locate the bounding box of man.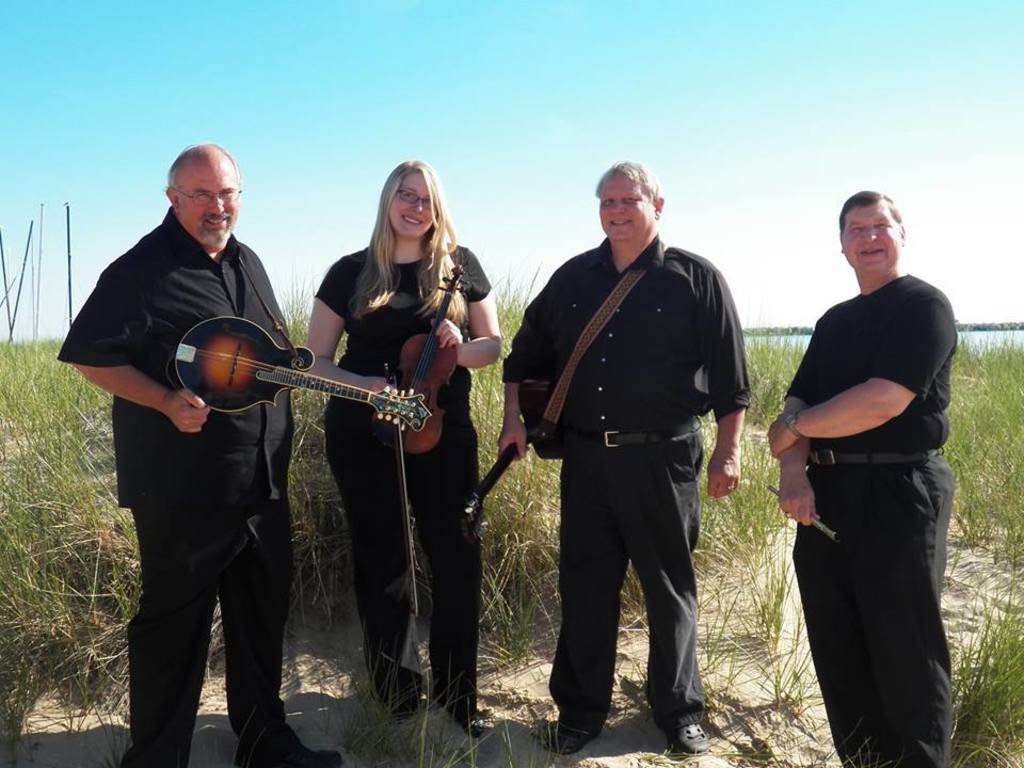
Bounding box: [761,178,972,747].
